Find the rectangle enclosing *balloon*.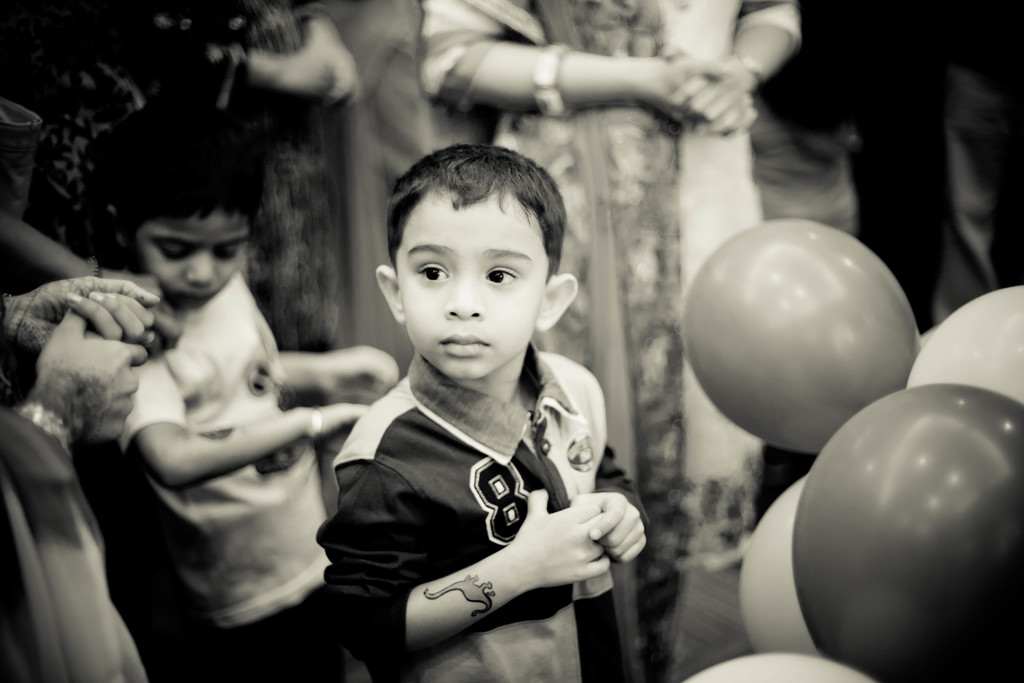
904,279,1023,397.
